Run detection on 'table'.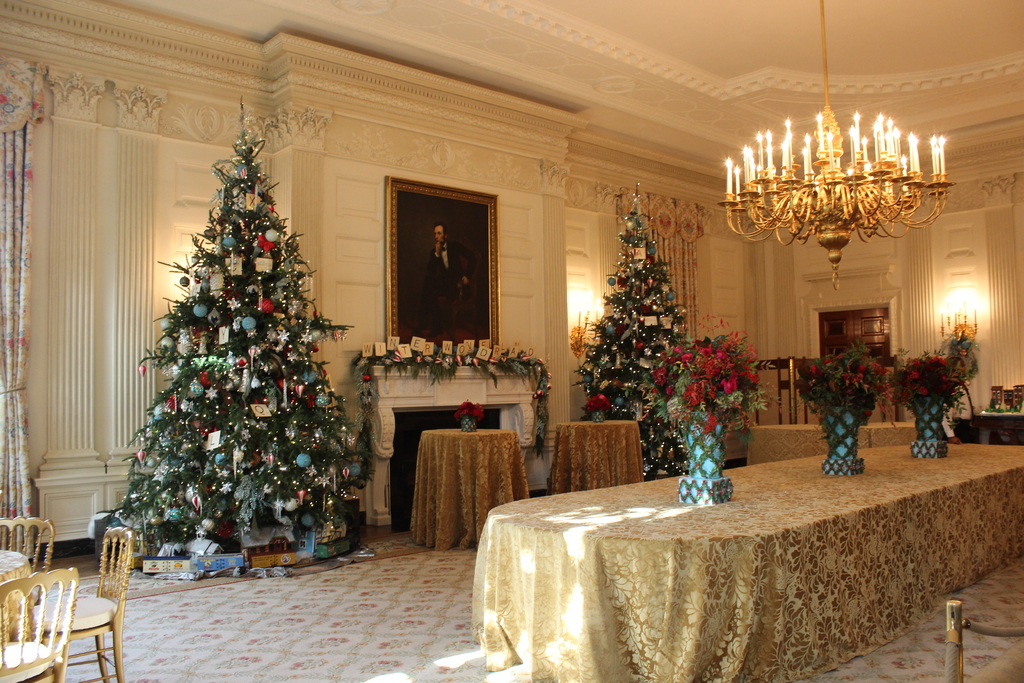
Result: rect(0, 552, 42, 638).
